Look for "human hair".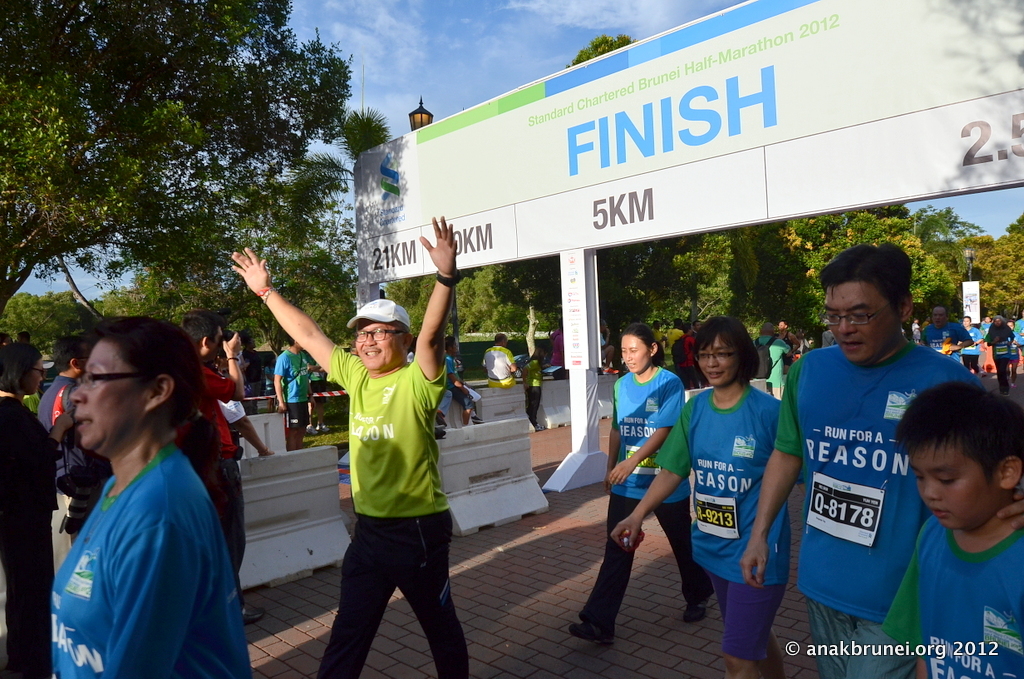
Found: Rect(696, 309, 757, 383).
